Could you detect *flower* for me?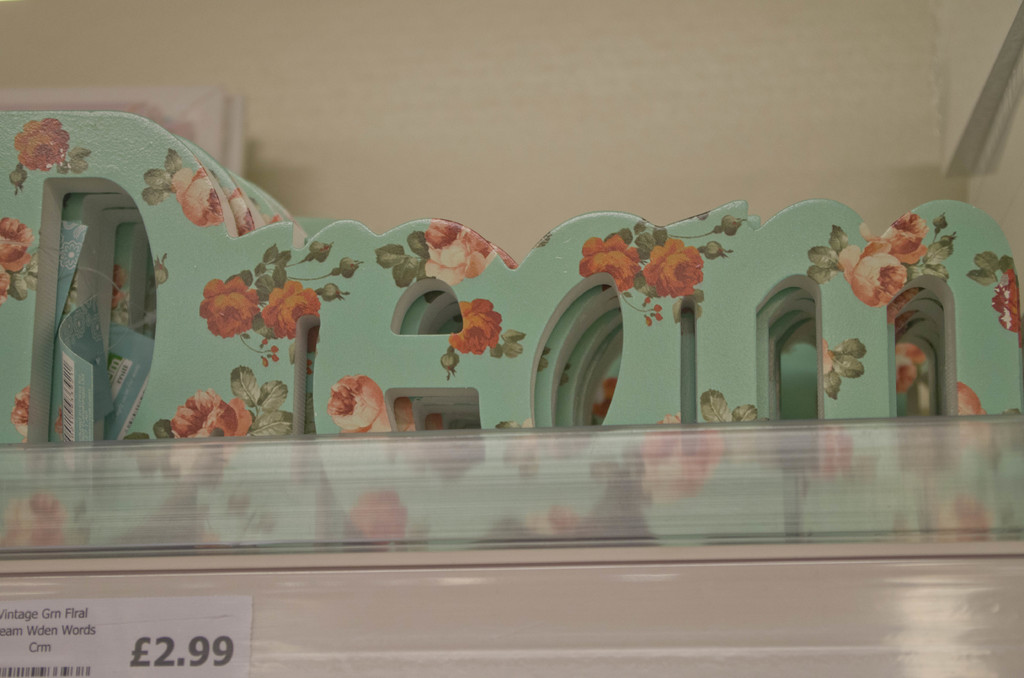
Detection result: Rect(154, 257, 171, 284).
